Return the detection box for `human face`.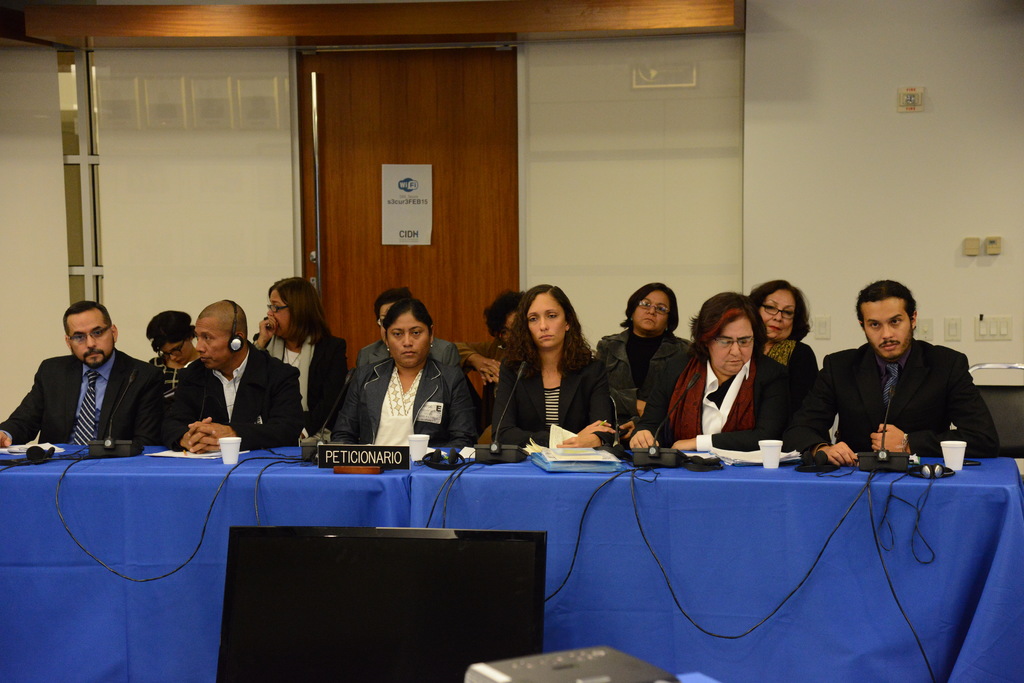
Rect(193, 319, 228, 369).
